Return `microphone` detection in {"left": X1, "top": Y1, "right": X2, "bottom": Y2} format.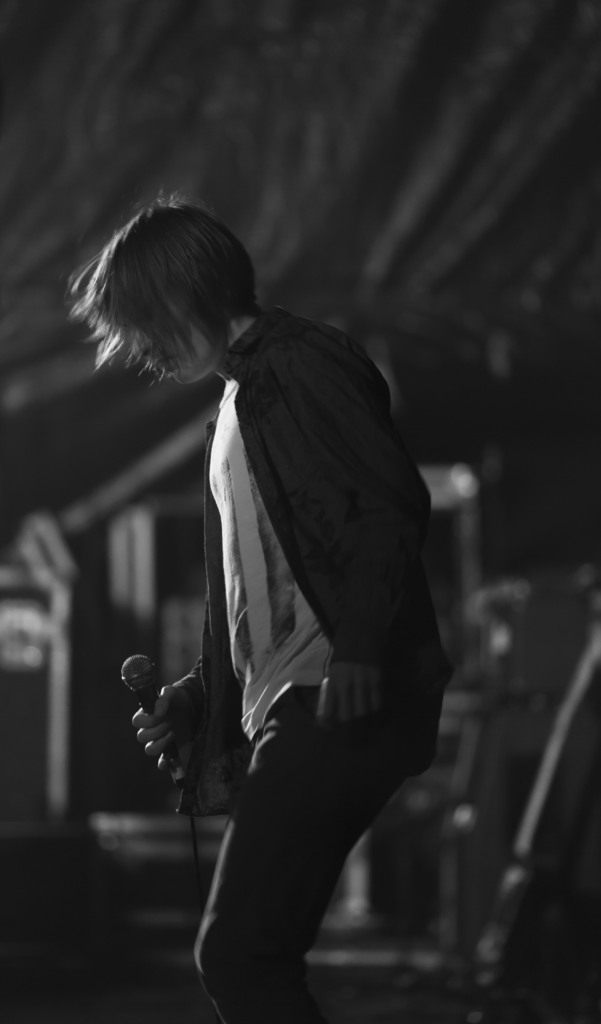
{"left": 121, "top": 652, "right": 185, "bottom": 780}.
